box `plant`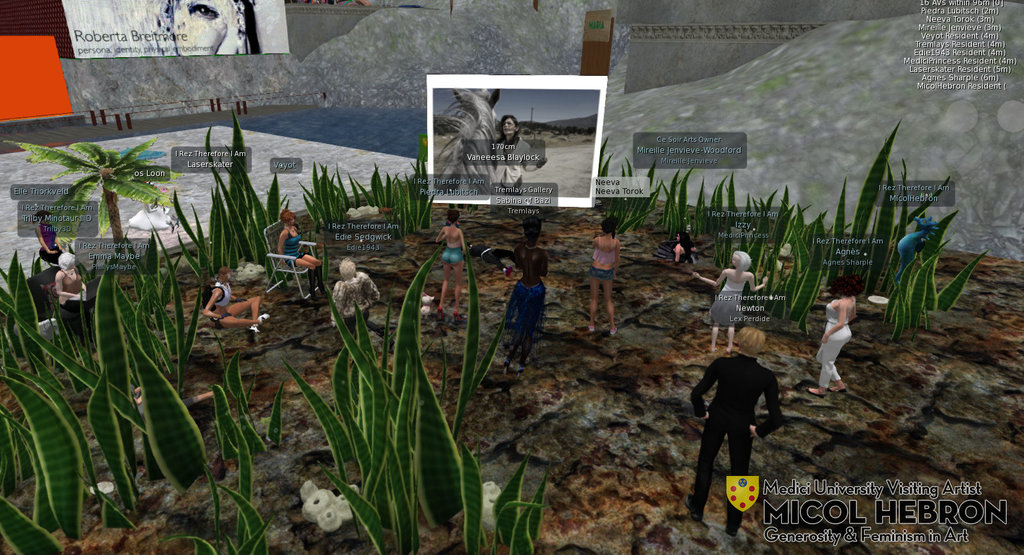
BBox(202, 112, 302, 285)
